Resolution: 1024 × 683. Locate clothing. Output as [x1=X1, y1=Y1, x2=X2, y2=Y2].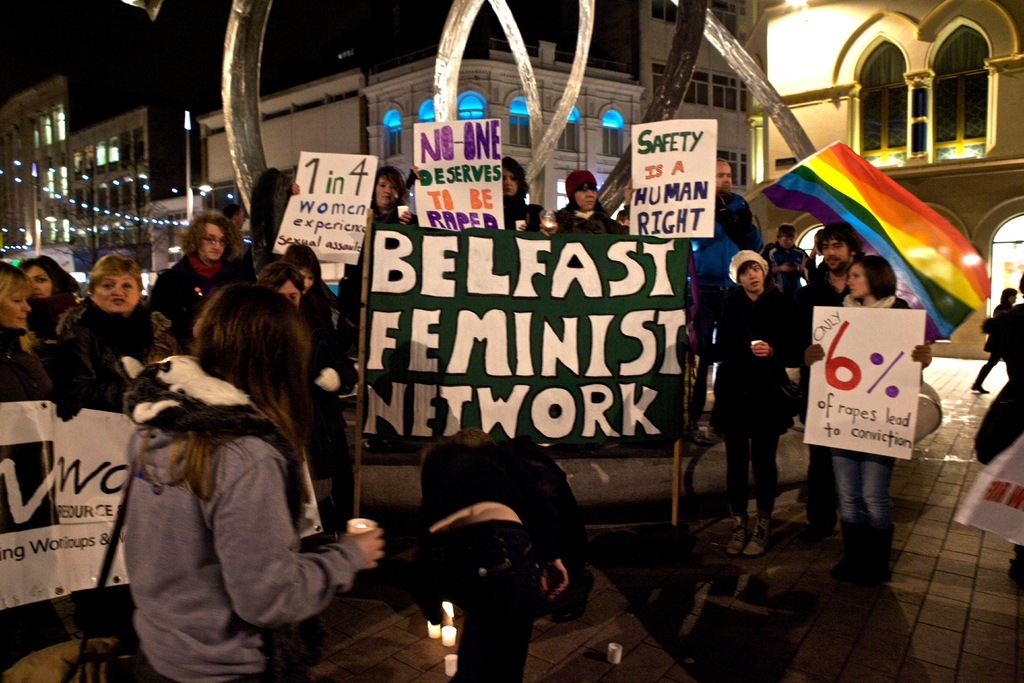
[x1=119, y1=356, x2=366, y2=682].
